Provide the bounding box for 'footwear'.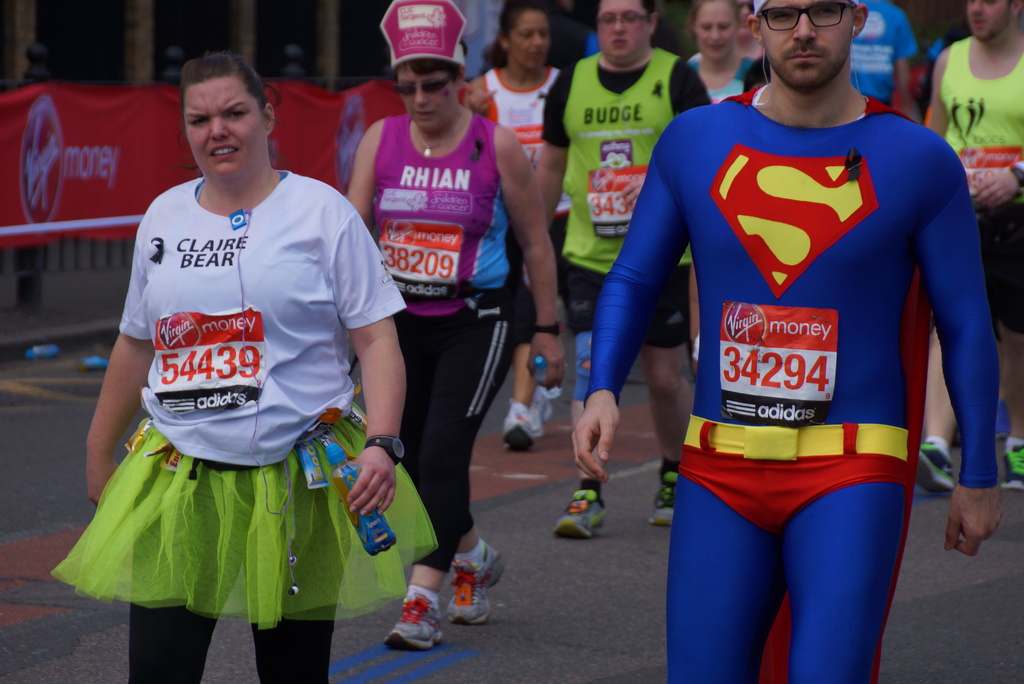
449:544:511:630.
